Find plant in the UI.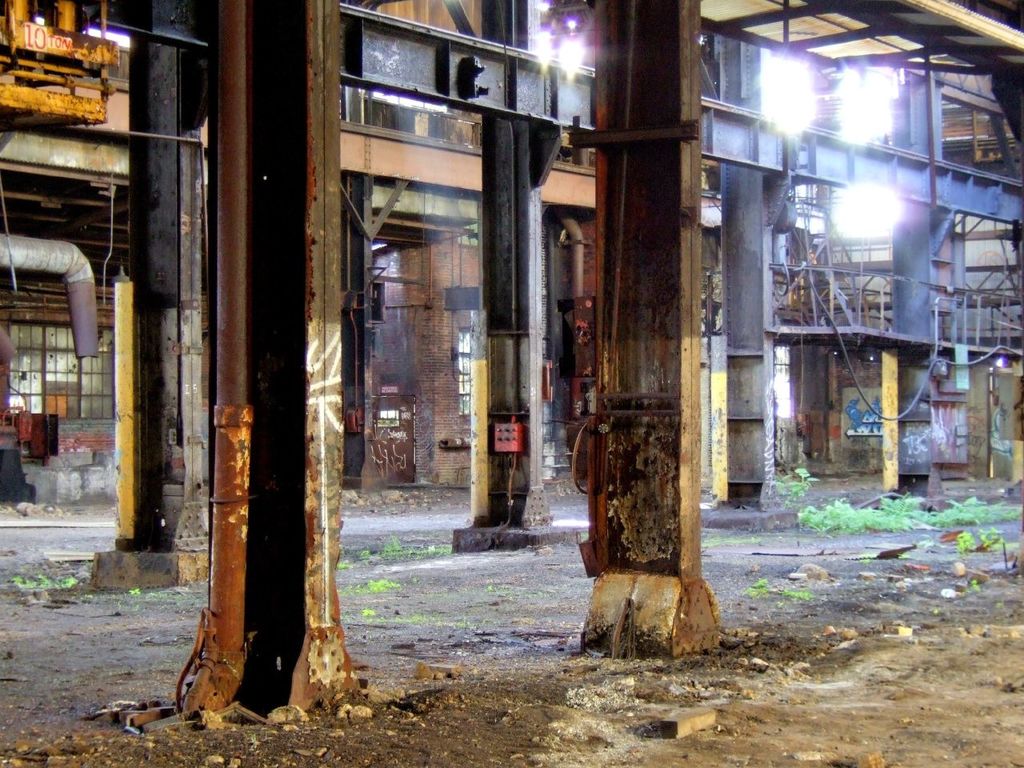
UI element at (974, 522, 999, 543).
